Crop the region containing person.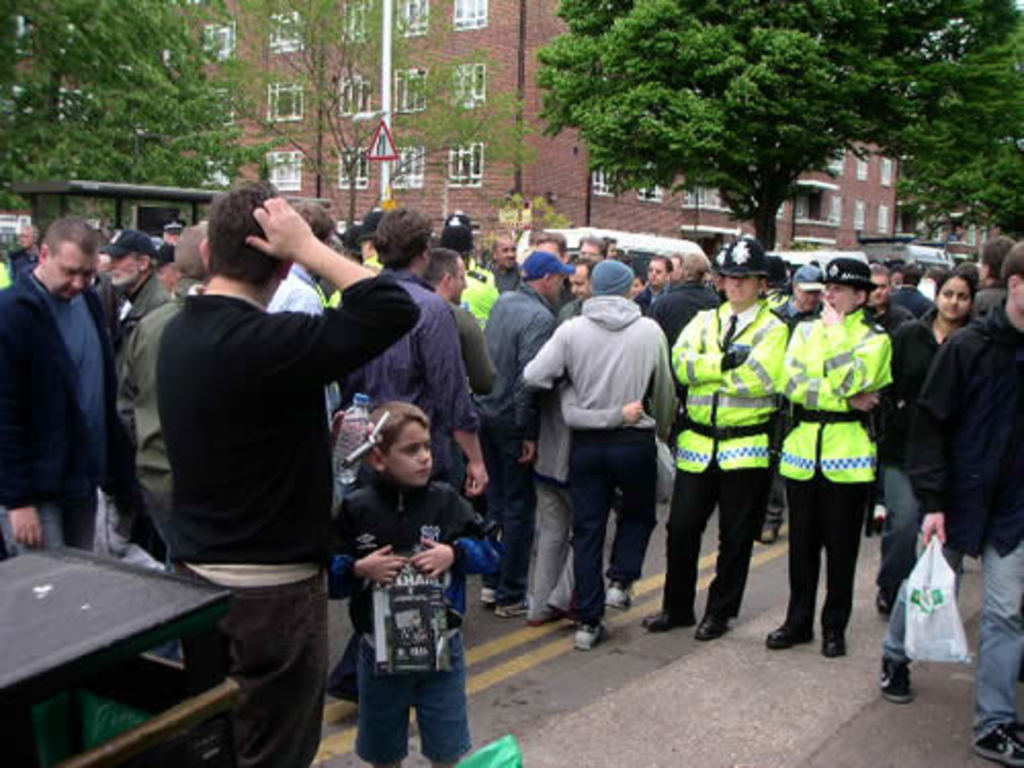
Crop region: BBox(662, 256, 684, 289).
